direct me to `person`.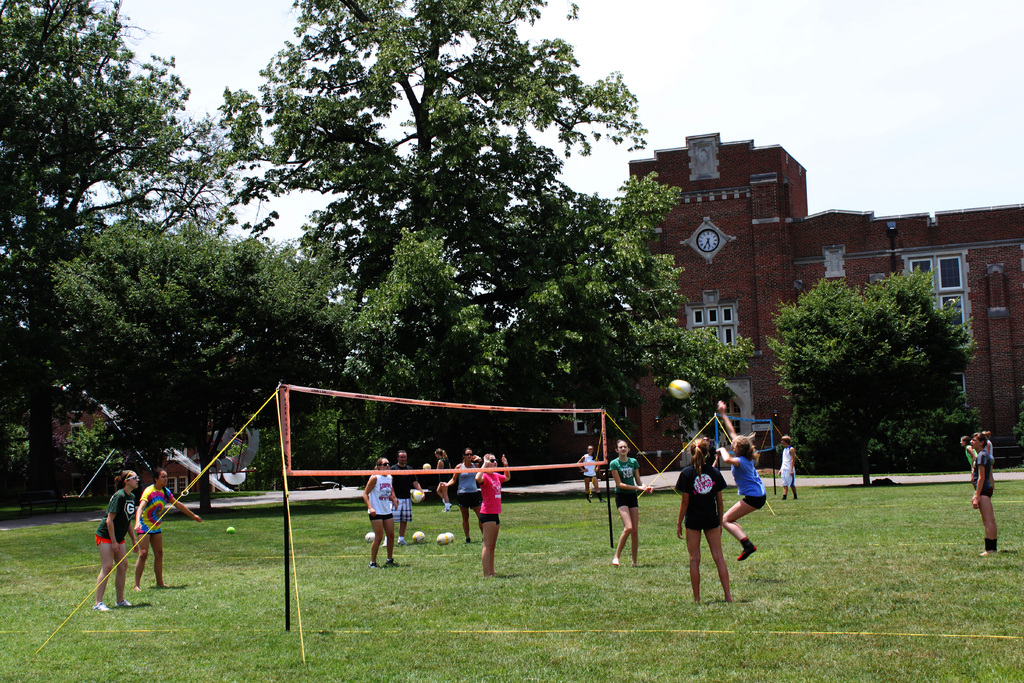
Direction: <box>611,438,657,568</box>.
